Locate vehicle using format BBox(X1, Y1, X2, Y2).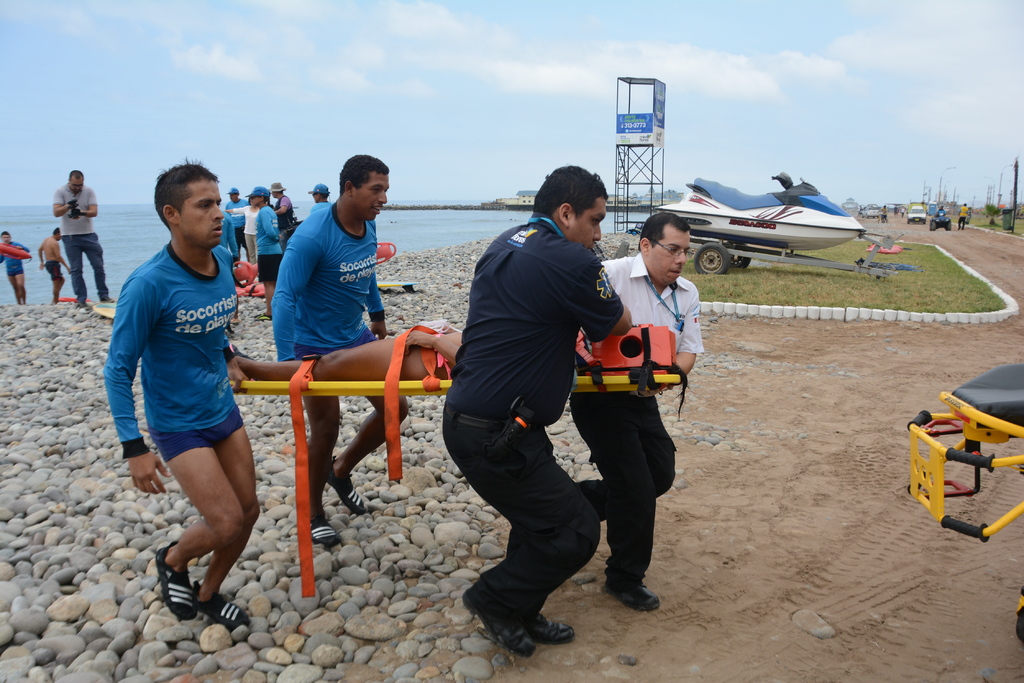
BBox(926, 213, 951, 232).
